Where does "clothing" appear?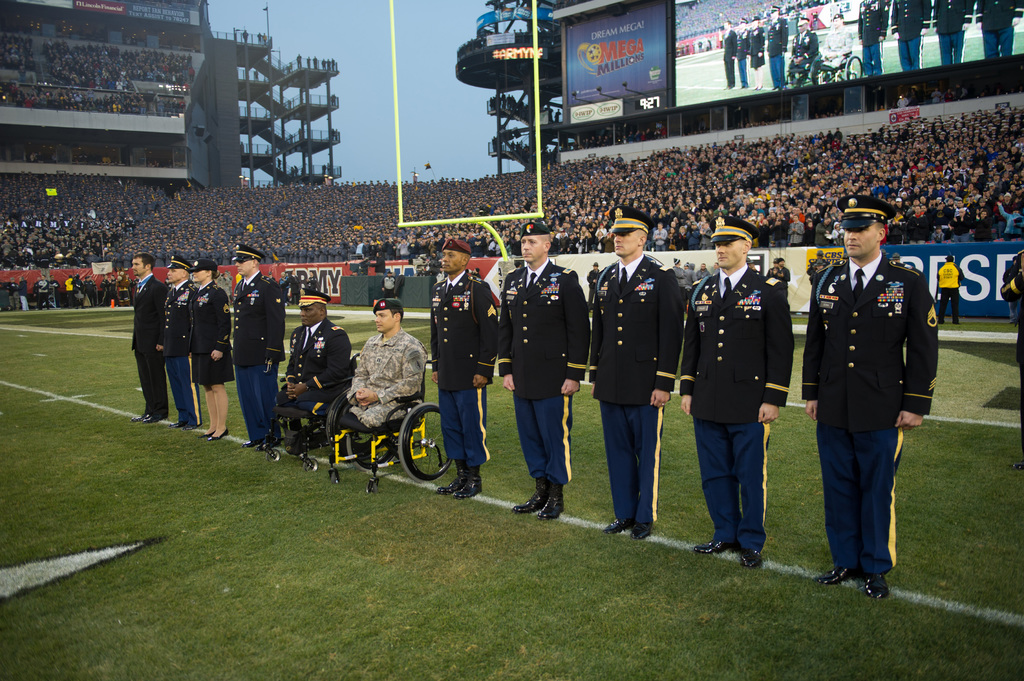
Appears at 934/261/961/326.
